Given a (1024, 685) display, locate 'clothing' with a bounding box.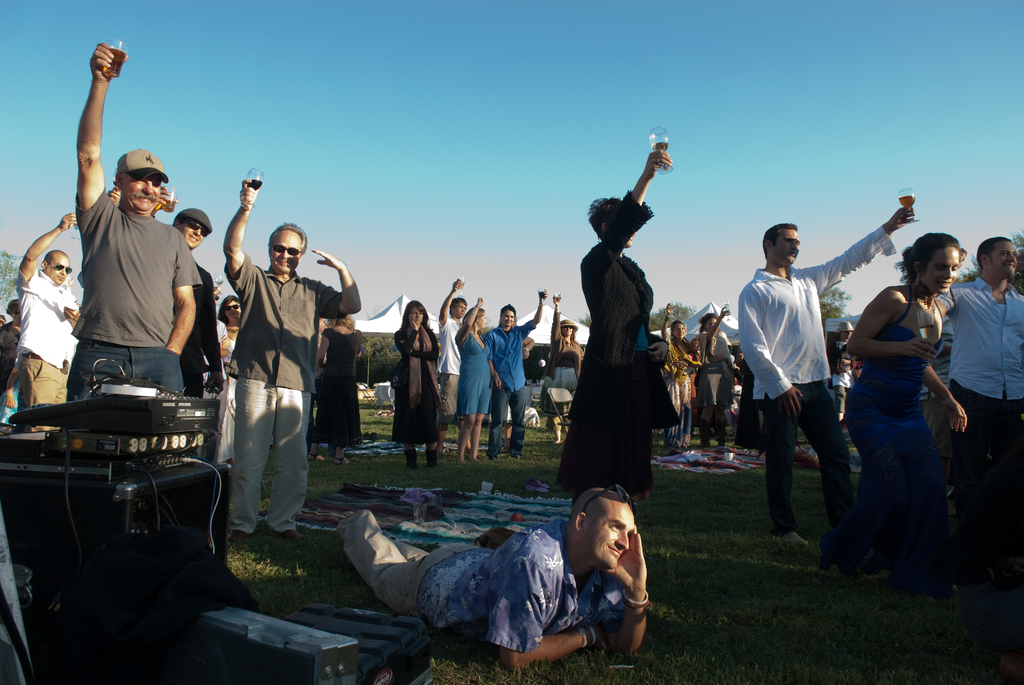
Located: <region>947, 383, 1023, 565</region>.
